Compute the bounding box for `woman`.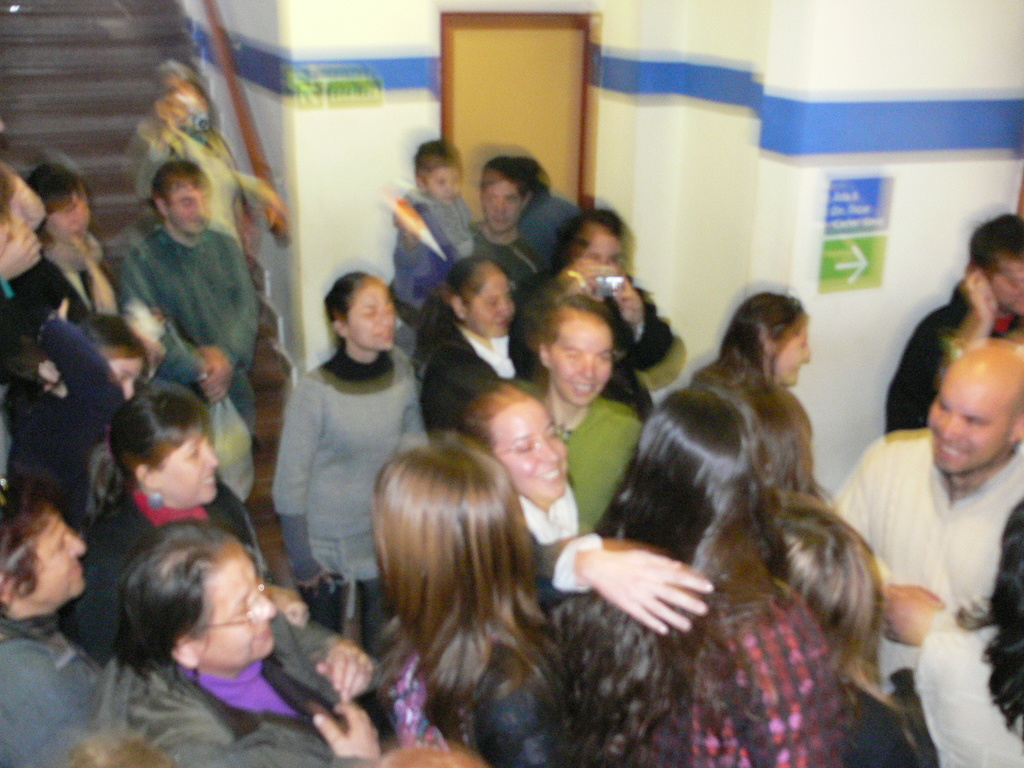
(455, 379, 714, 643).
